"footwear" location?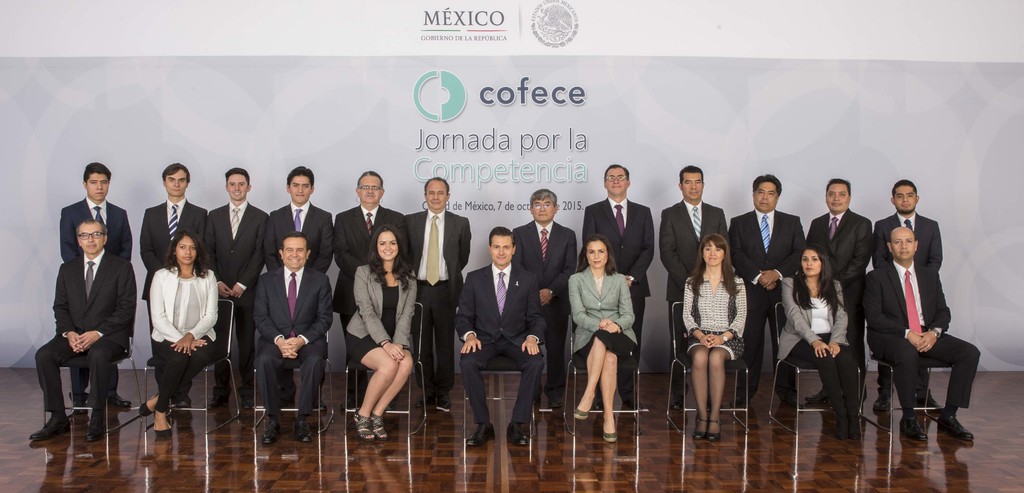
bbox=[940, 414, 972, 443]
